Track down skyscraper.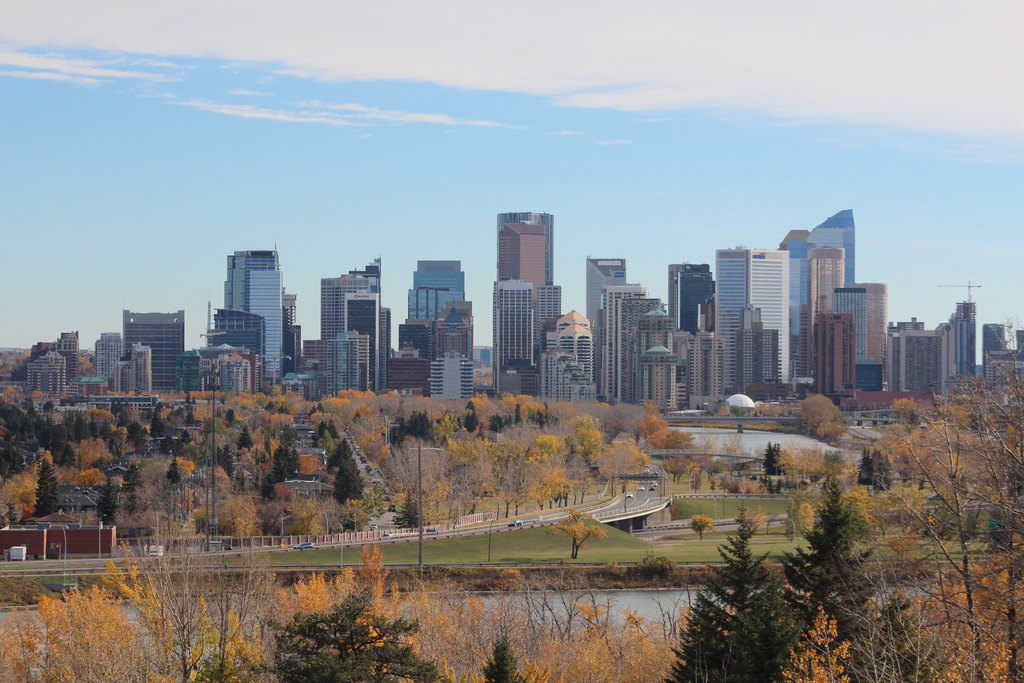
Tracked to l=222, t=249, r=285, b=386.
